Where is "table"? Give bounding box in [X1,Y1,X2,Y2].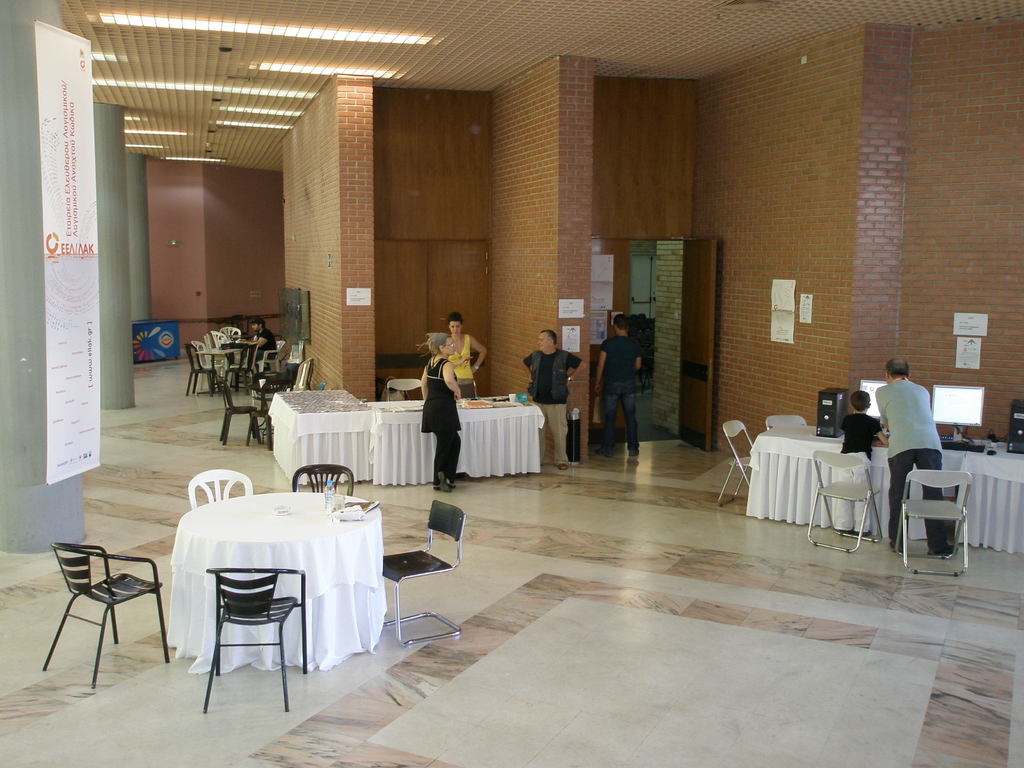
[271,393,372,487].
